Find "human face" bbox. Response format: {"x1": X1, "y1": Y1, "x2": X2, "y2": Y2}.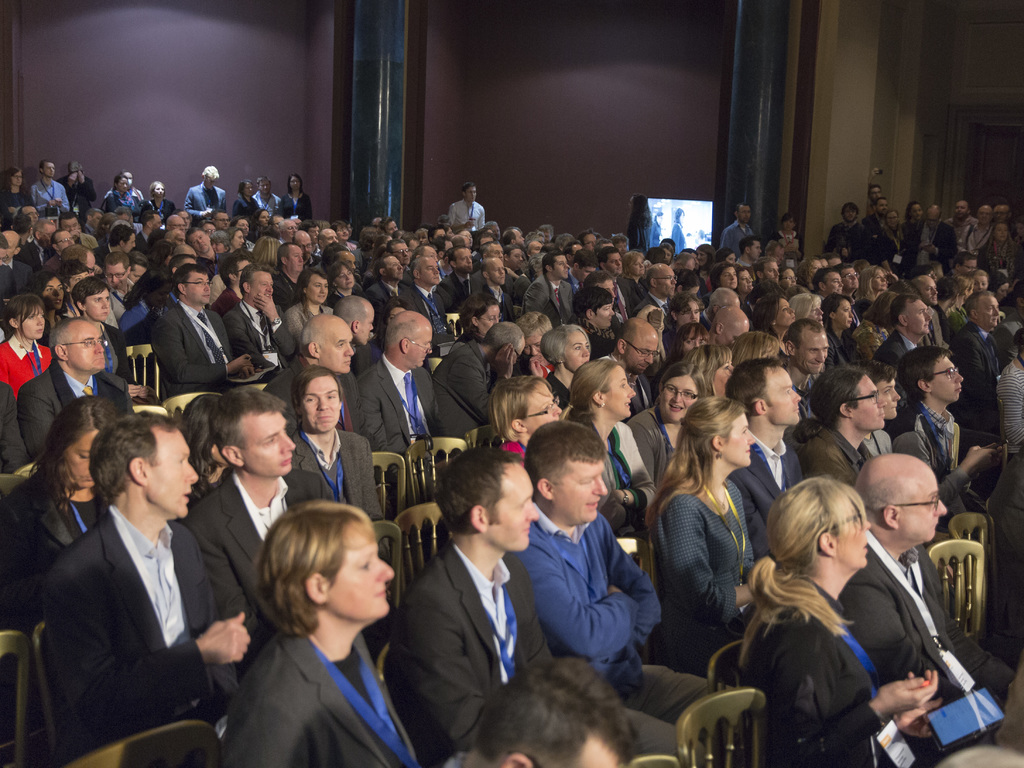
{"x1": 868, "y1": 188, "x2": 881, "y2": 204}.
